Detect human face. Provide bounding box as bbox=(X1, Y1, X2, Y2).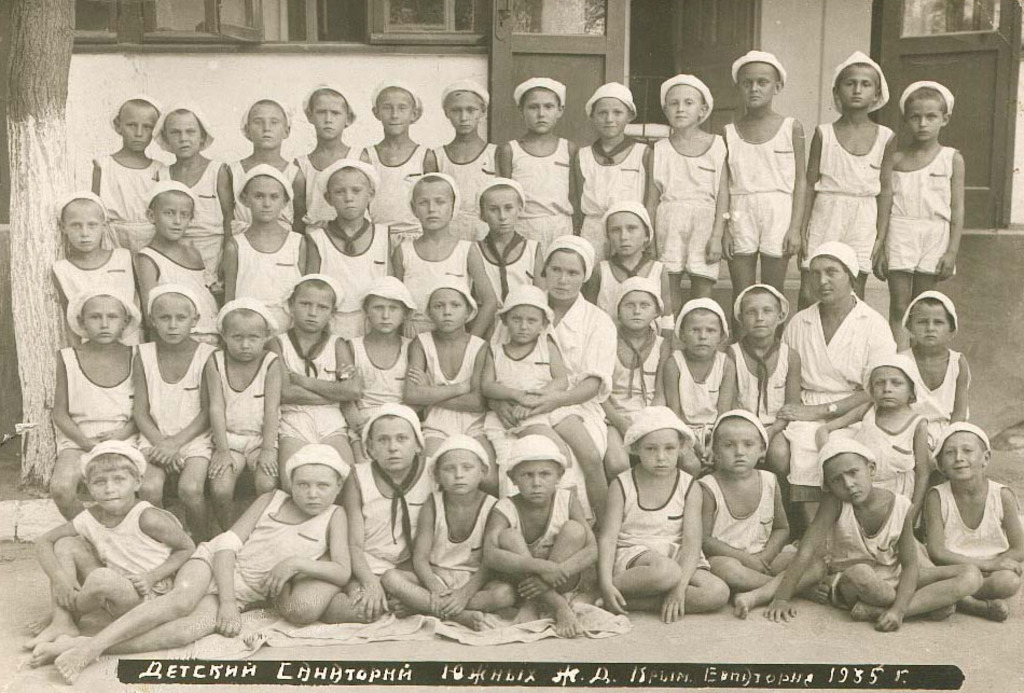
bbox=(428, 290, 470, 329).
